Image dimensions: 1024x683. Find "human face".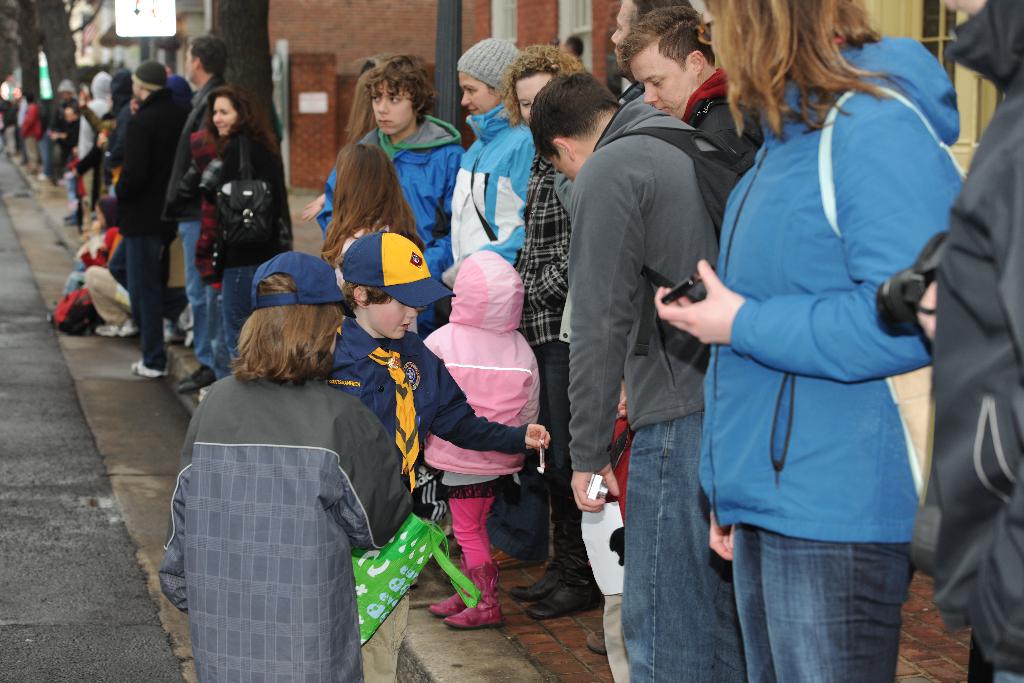
bbox=[609, 1, 638, 64].
